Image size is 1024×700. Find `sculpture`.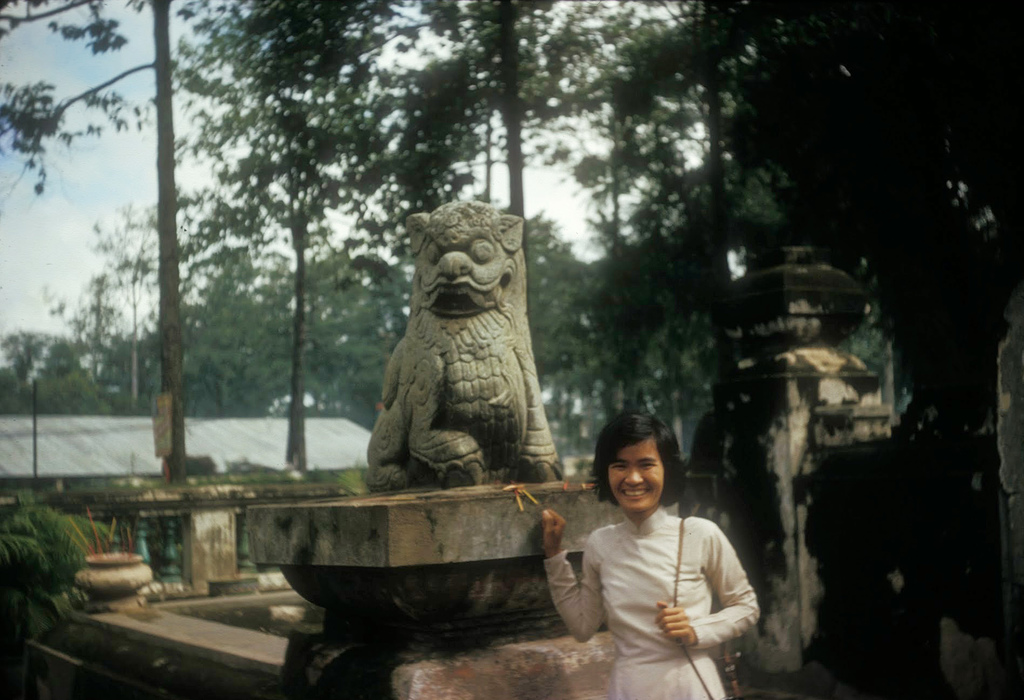
x1=364, y1=197, x2=575, y2=520.
